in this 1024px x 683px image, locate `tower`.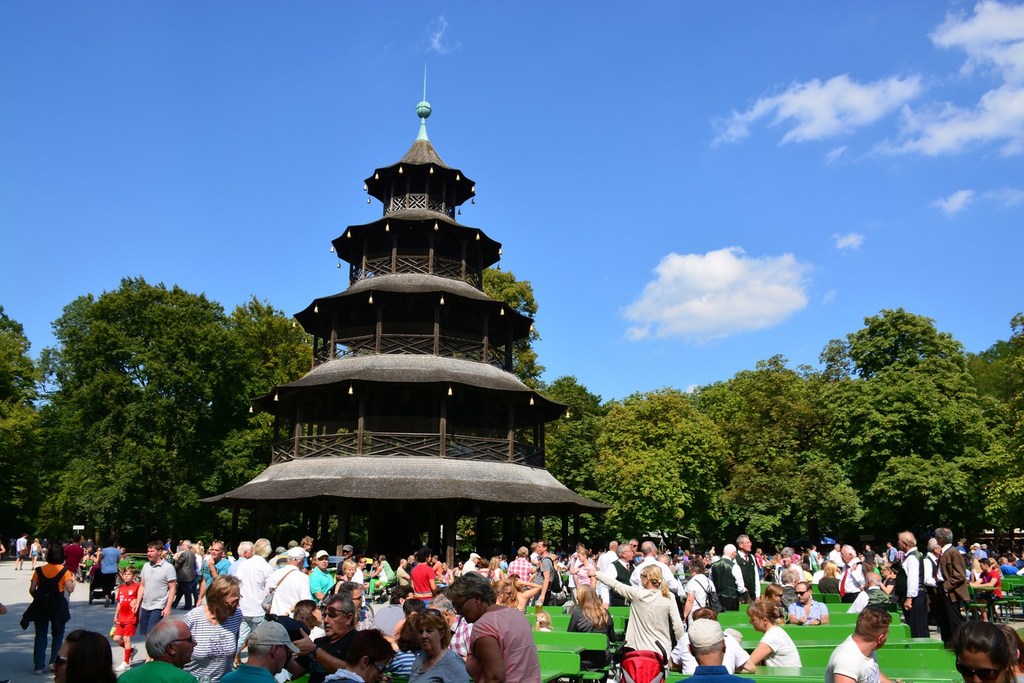
Bounding box: box(193, 64, 610, 568).
